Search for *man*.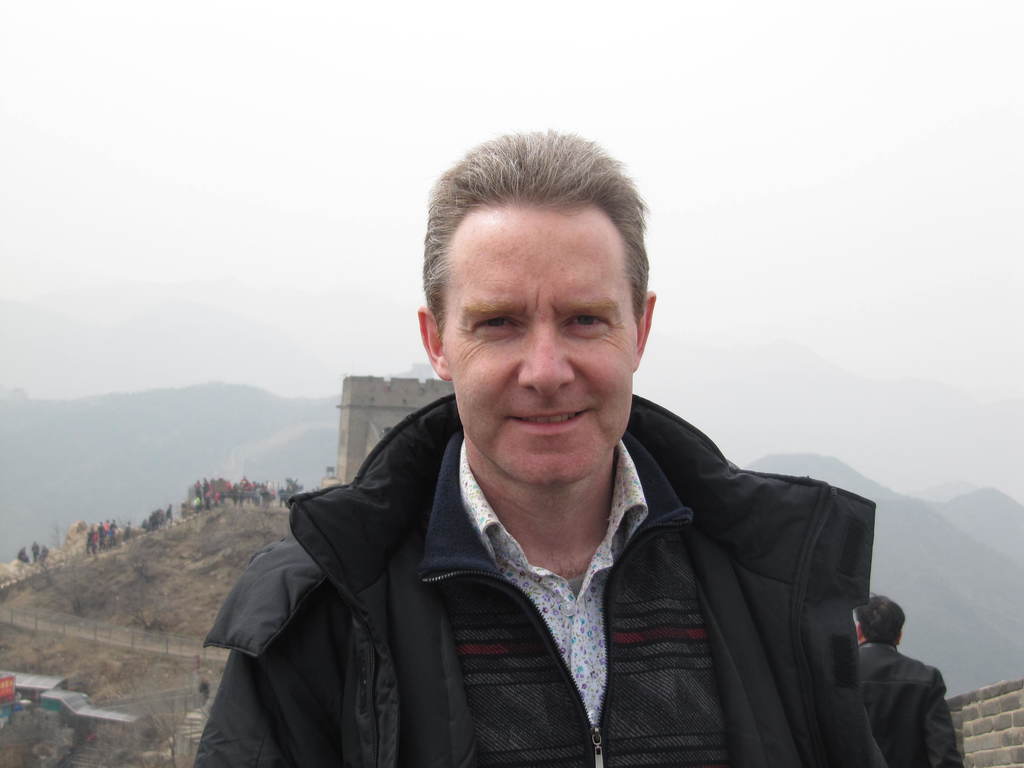
Found at 858/596/964/767.
